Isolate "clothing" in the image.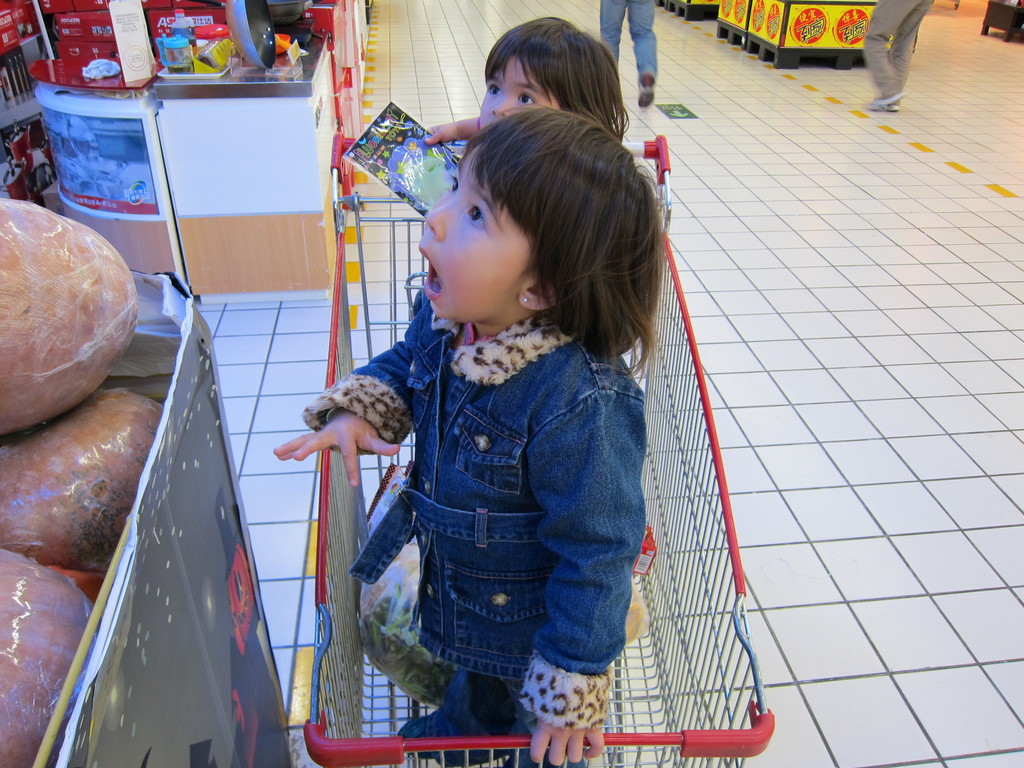
Isolated region: 860, 0, 938, 103.
